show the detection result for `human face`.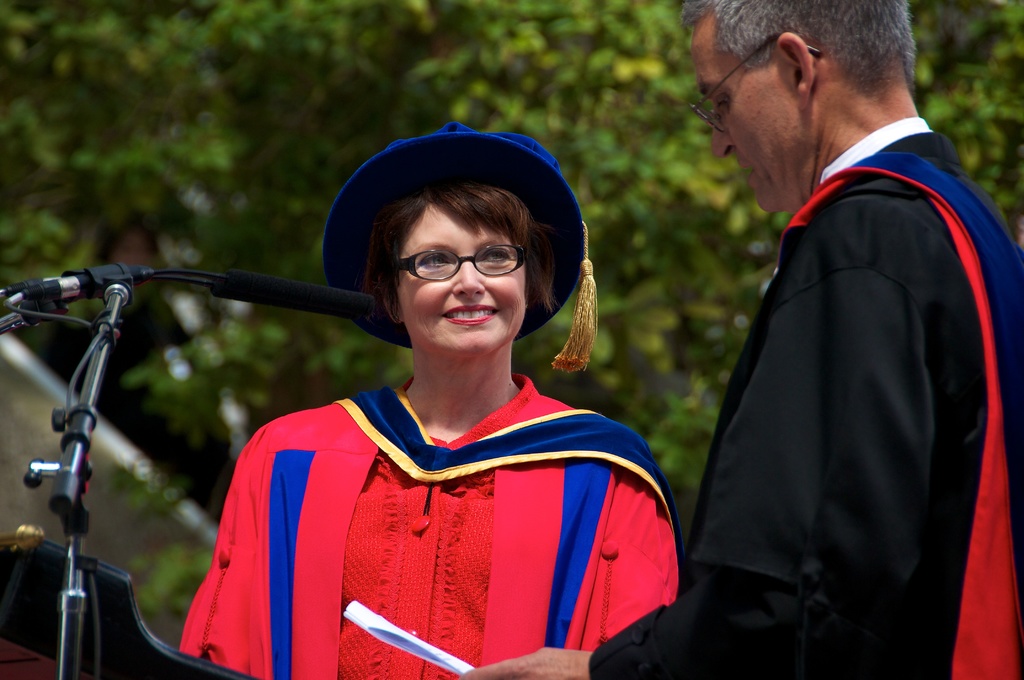
<box>691,19,801,212</box>.
